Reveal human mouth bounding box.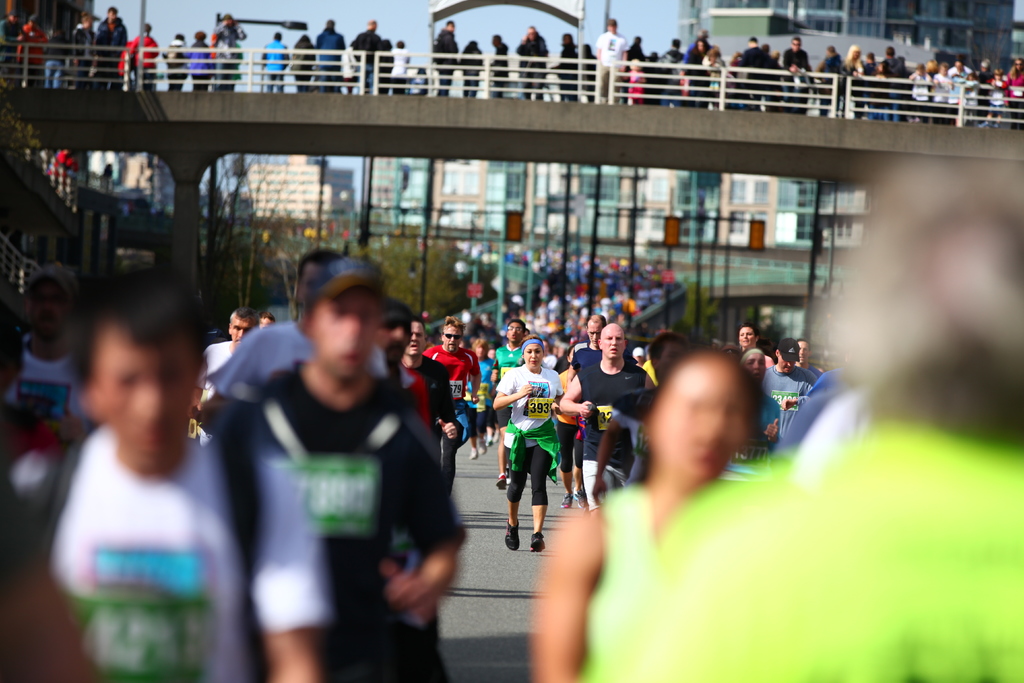
Revealed: 609 349 616 356.
